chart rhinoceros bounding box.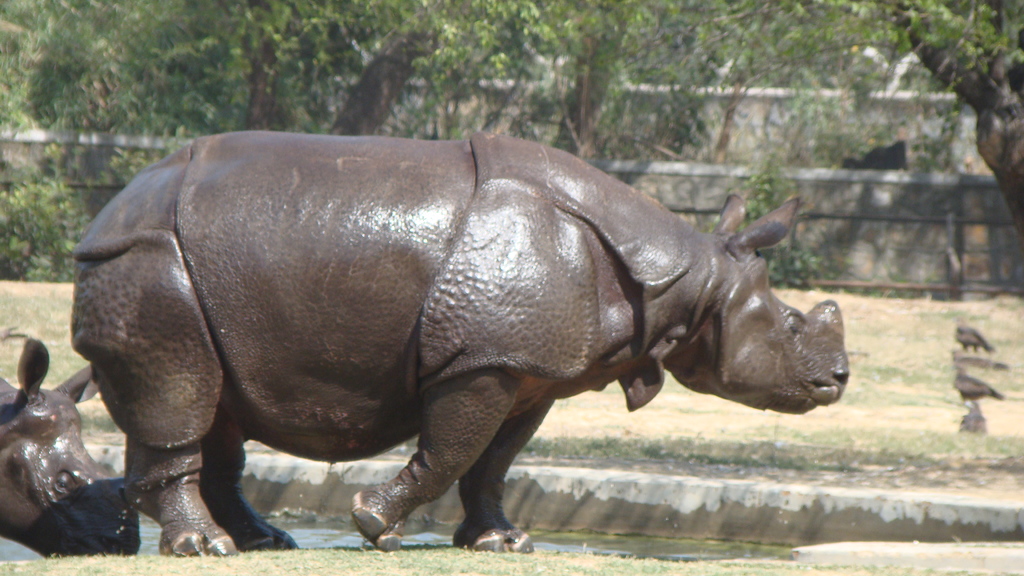
Charted: 0/336/143/562.
